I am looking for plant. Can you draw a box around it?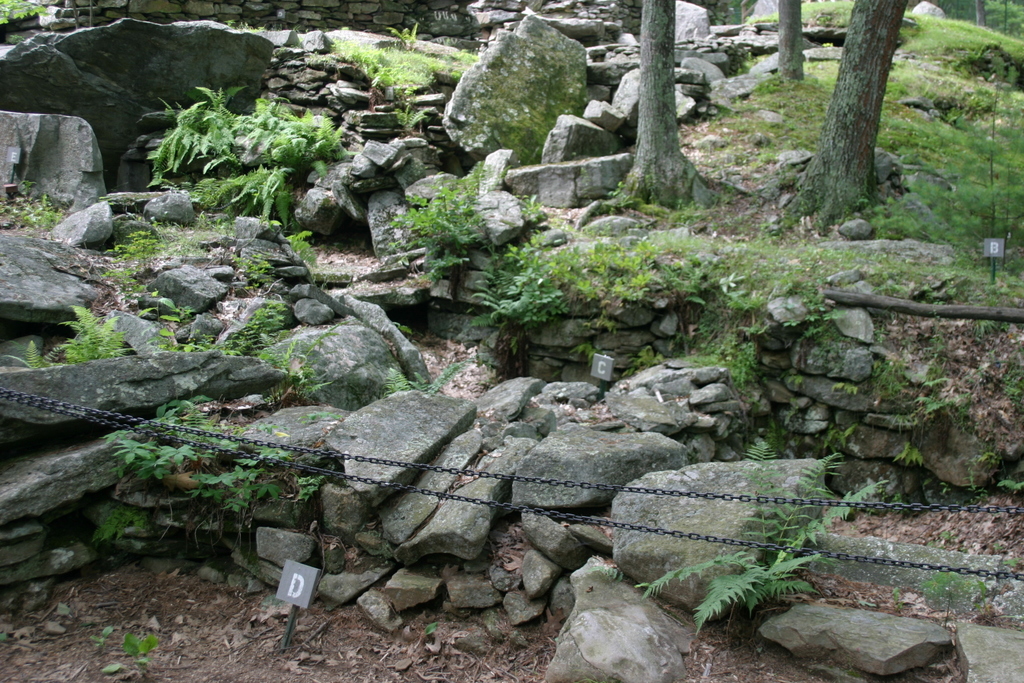
Sure, the bounding box is l=463, t=241, r=569, b=329.
